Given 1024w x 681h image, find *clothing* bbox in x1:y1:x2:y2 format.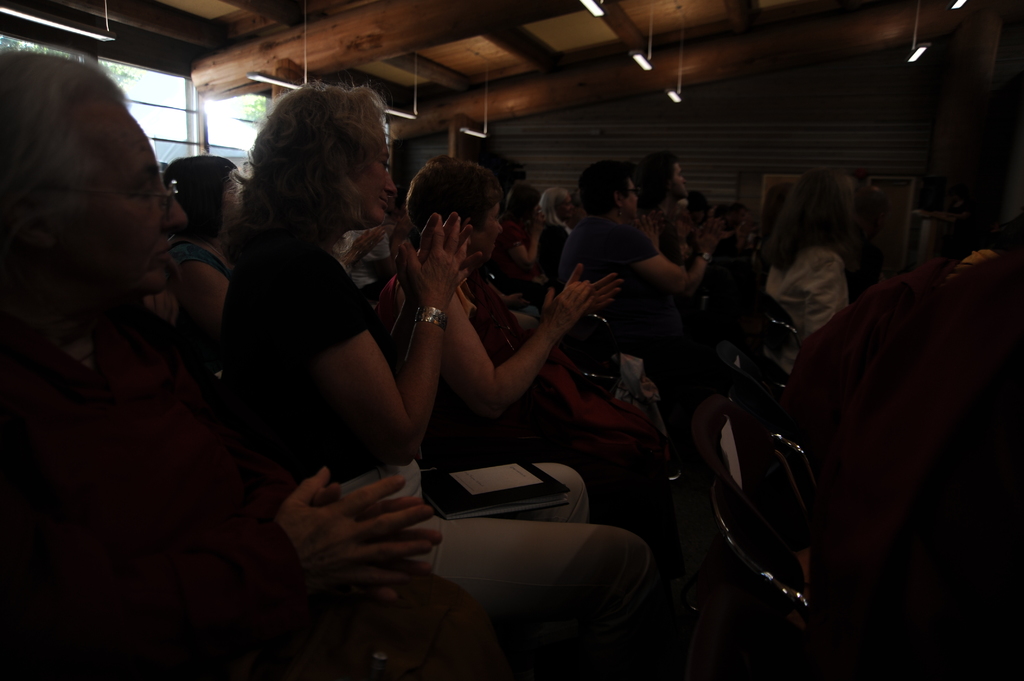
200:159:433:527.
